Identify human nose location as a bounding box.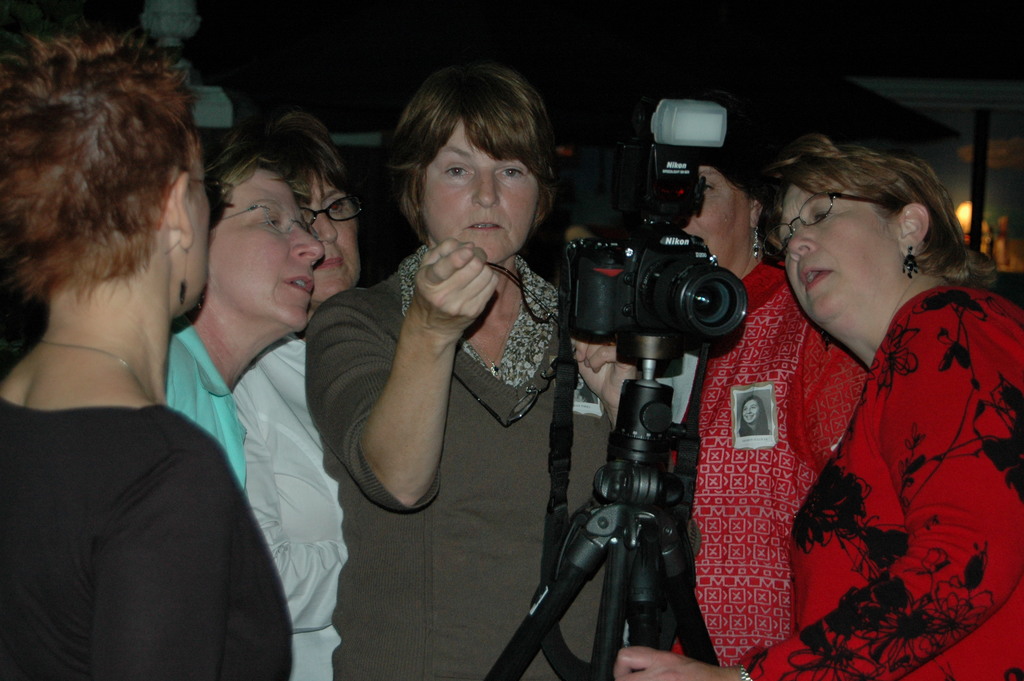
788/220/815/256.
